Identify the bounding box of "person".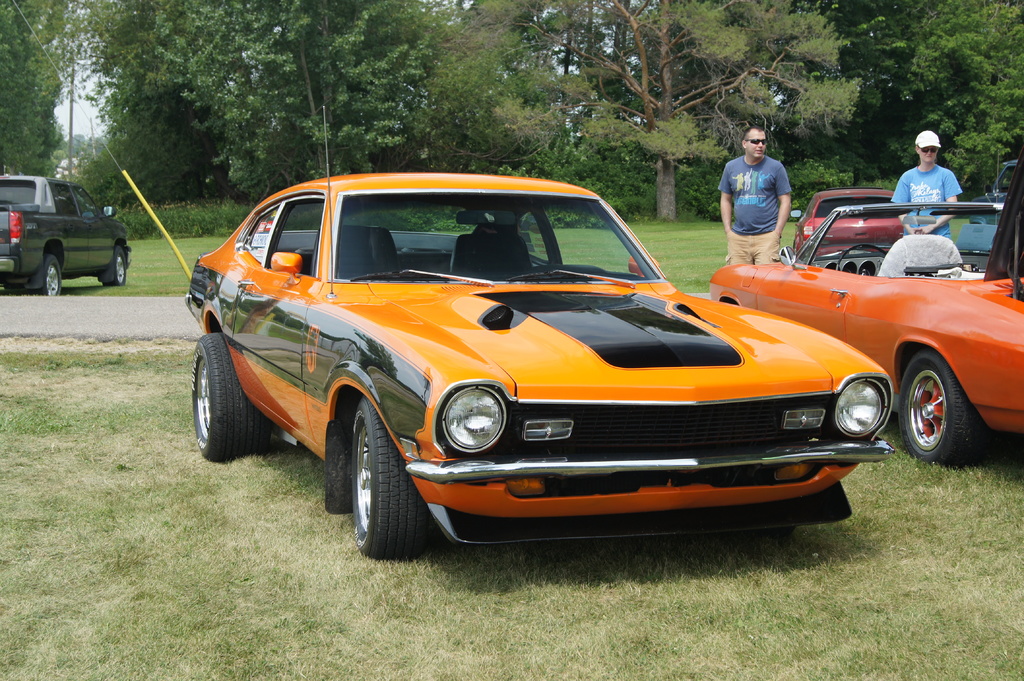
712 124 799 276.
